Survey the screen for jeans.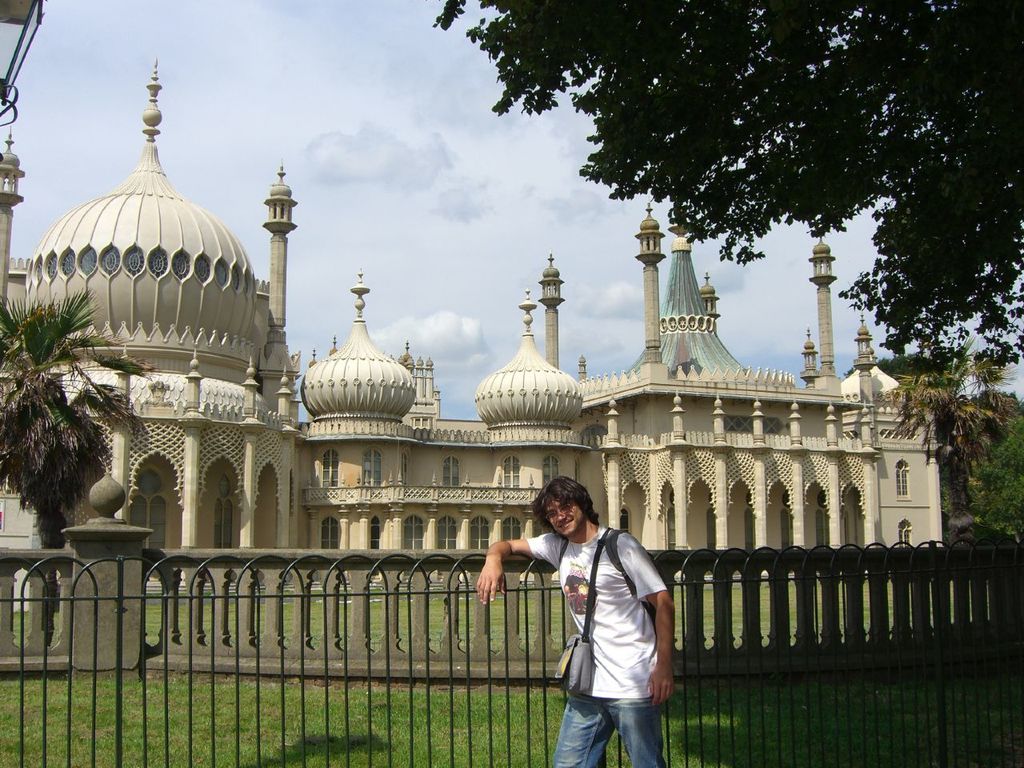
Survey found: locate(547, 689, 672, 767).
